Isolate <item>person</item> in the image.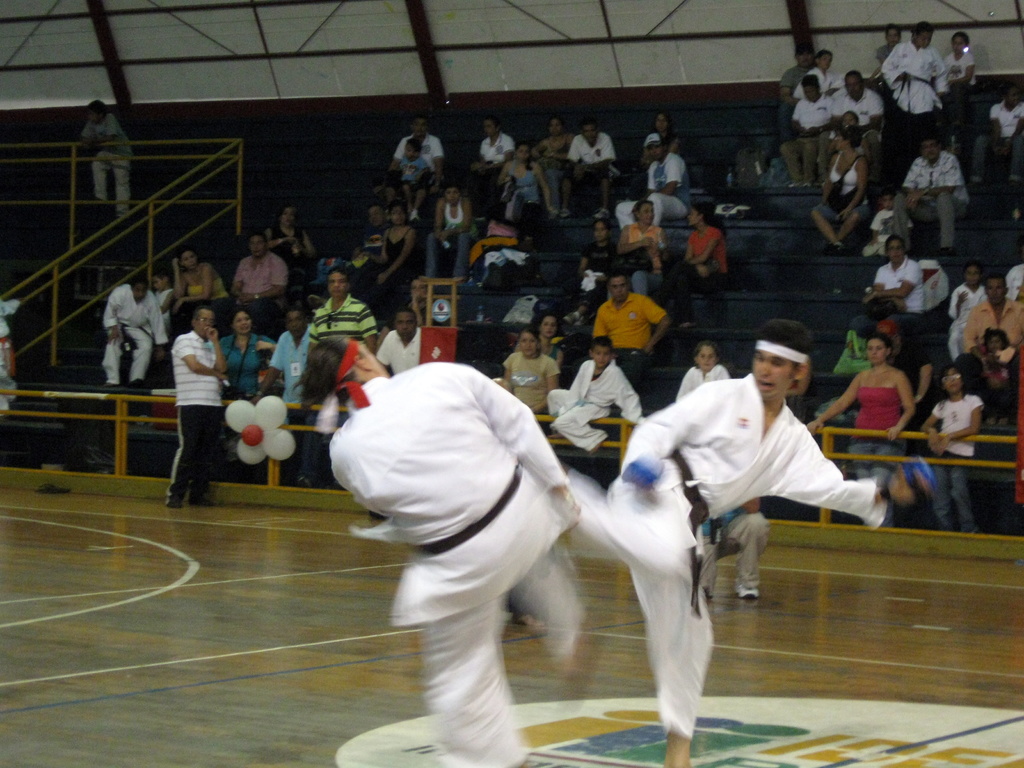
Isolated region: l=790, t=52, r=835, b=102.
